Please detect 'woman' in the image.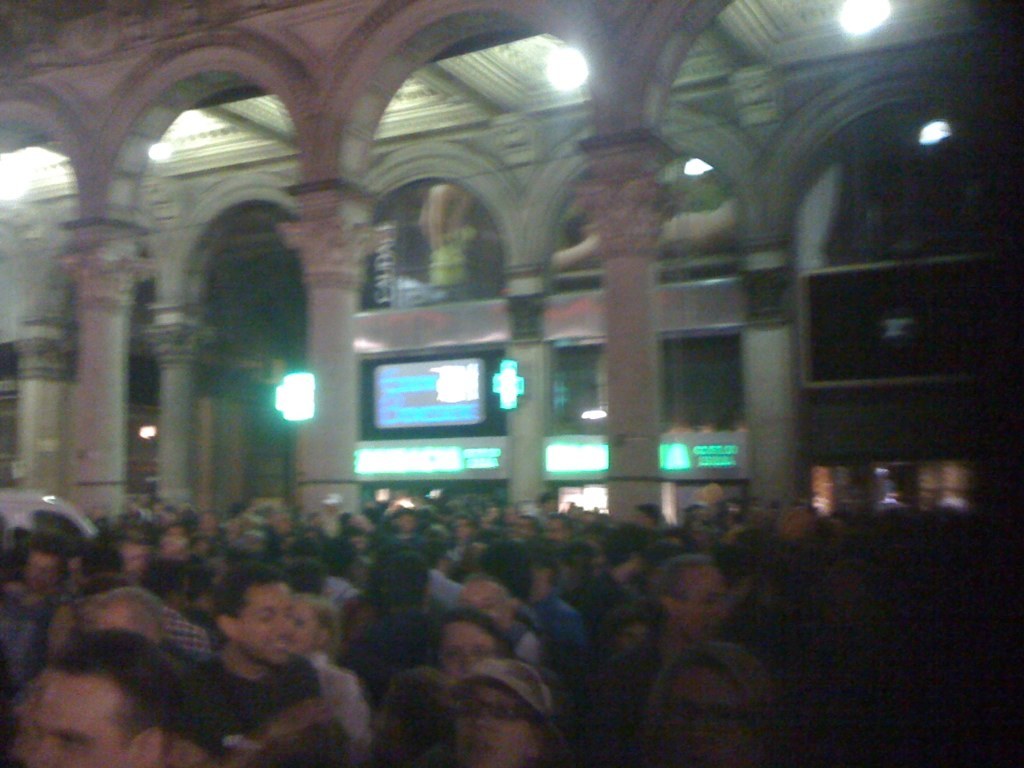
{"left": 432, "top": 601, "right": 527, "bottom": 684}.
